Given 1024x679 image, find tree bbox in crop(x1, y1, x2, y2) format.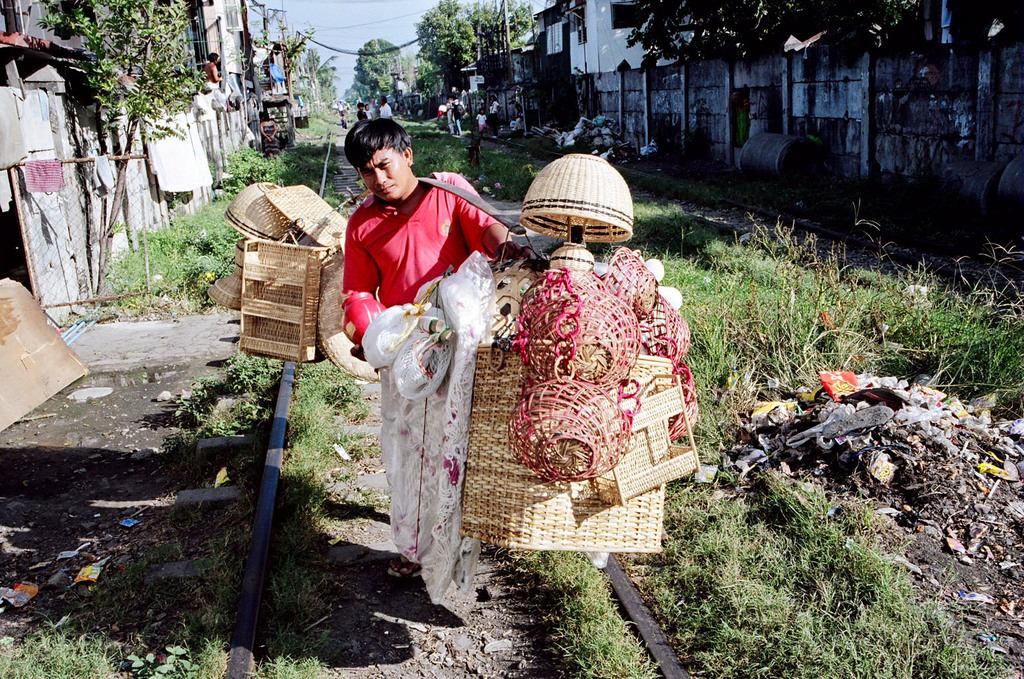
crop(357, 34, 398, 92).
